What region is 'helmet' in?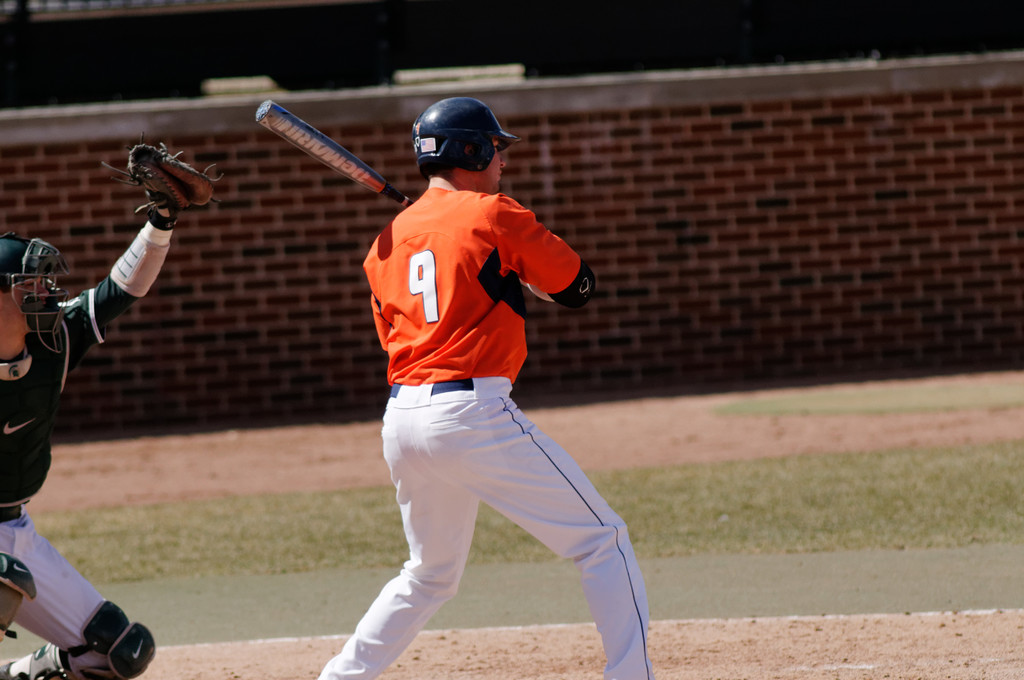
detection(411, 99, 520, 177).
